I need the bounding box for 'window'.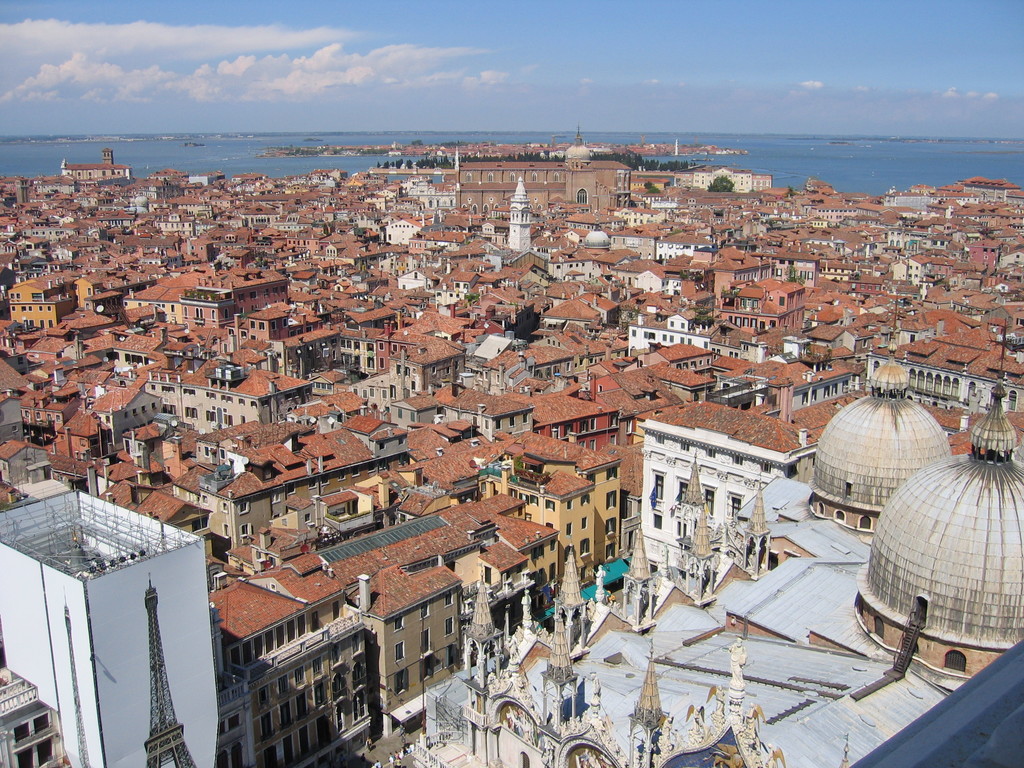
Here it is: (x1=443, y1=593, x2=456, y2=605).
